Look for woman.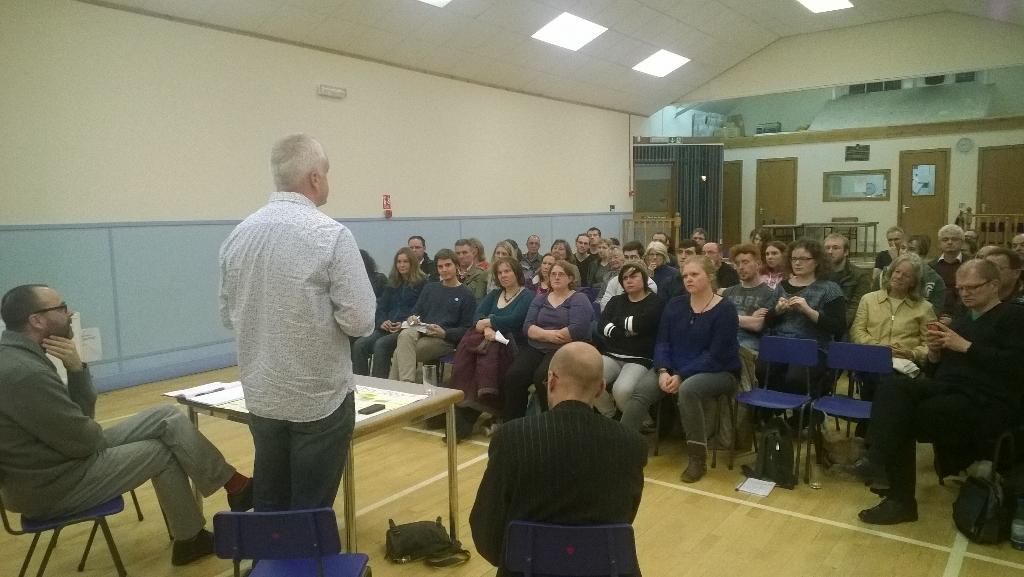
Found: select_region(503, 258, 595, 423).
